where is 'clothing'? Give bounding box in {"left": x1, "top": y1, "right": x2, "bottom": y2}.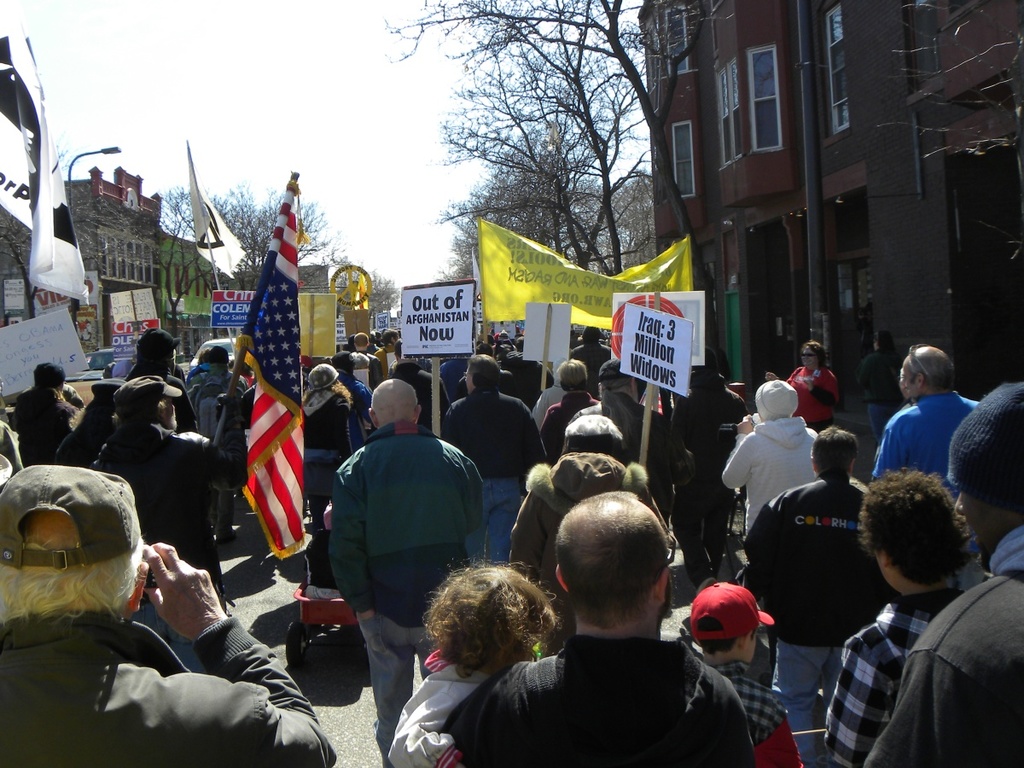
{"left": 569, "top": 338, "right": 614, "bottom": 387}.
